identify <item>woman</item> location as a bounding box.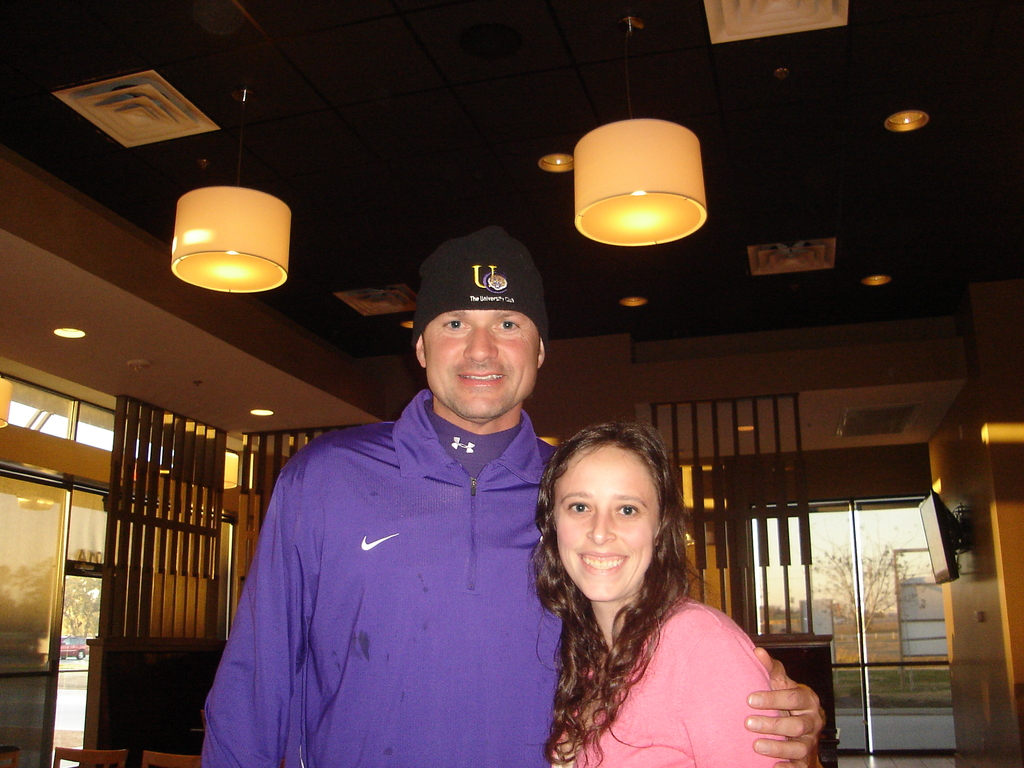
x1=507 y1=422 x2=809 y2=763.
